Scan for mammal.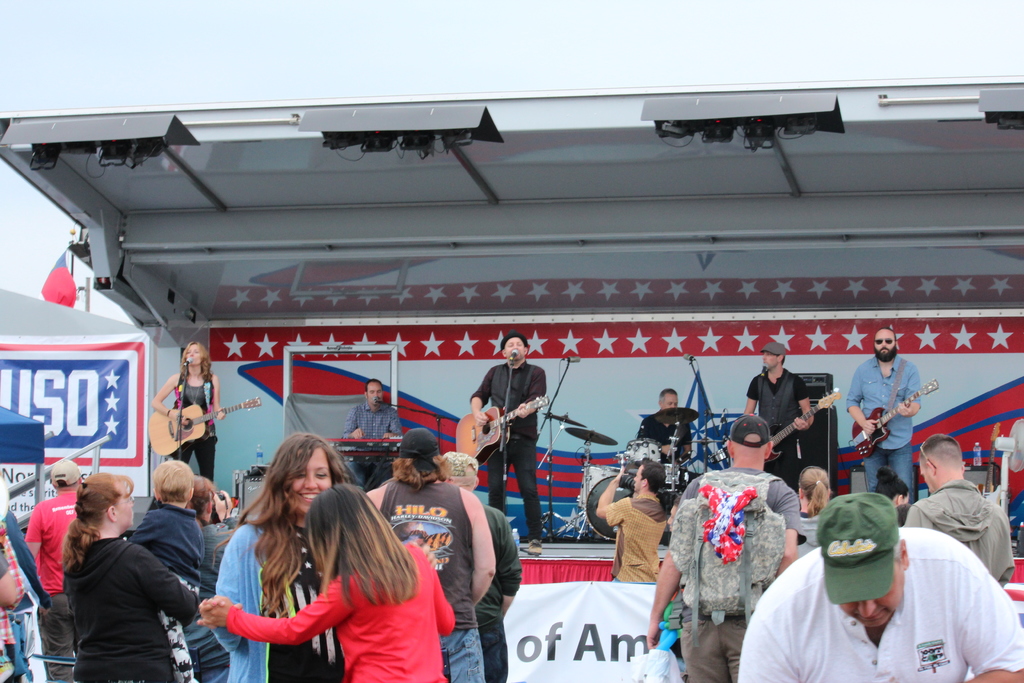
Scan result: (0, 525, 24, 682).
